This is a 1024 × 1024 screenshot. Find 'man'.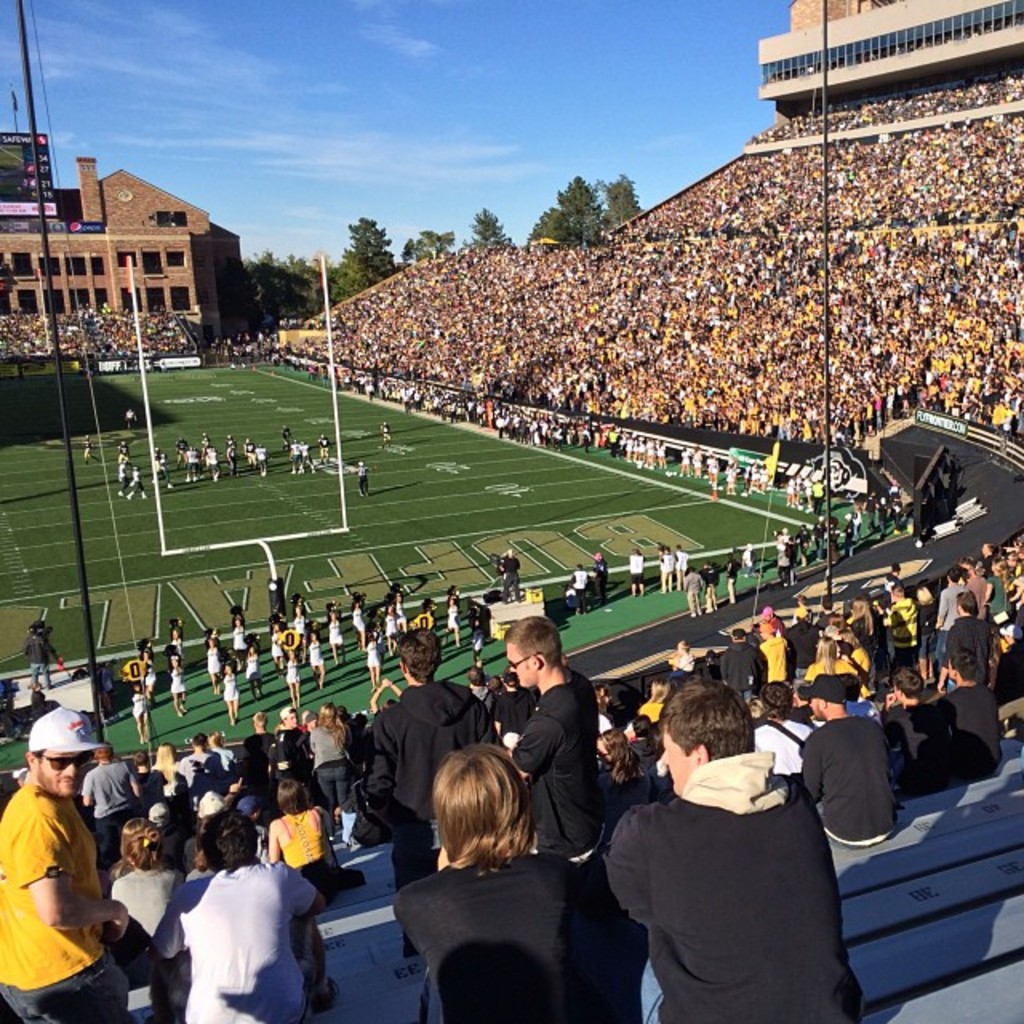
Bounding box: 752,685,818,768.
